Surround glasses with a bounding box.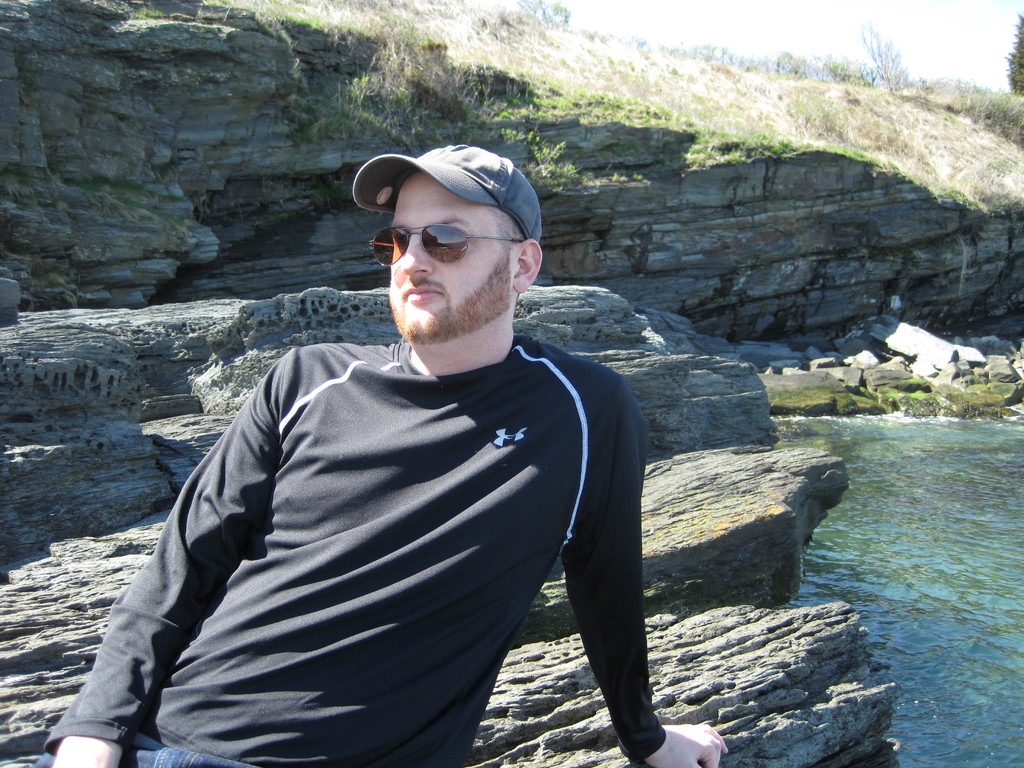
pyautogui.locateOnScreen(368, 227, 523, 266).
